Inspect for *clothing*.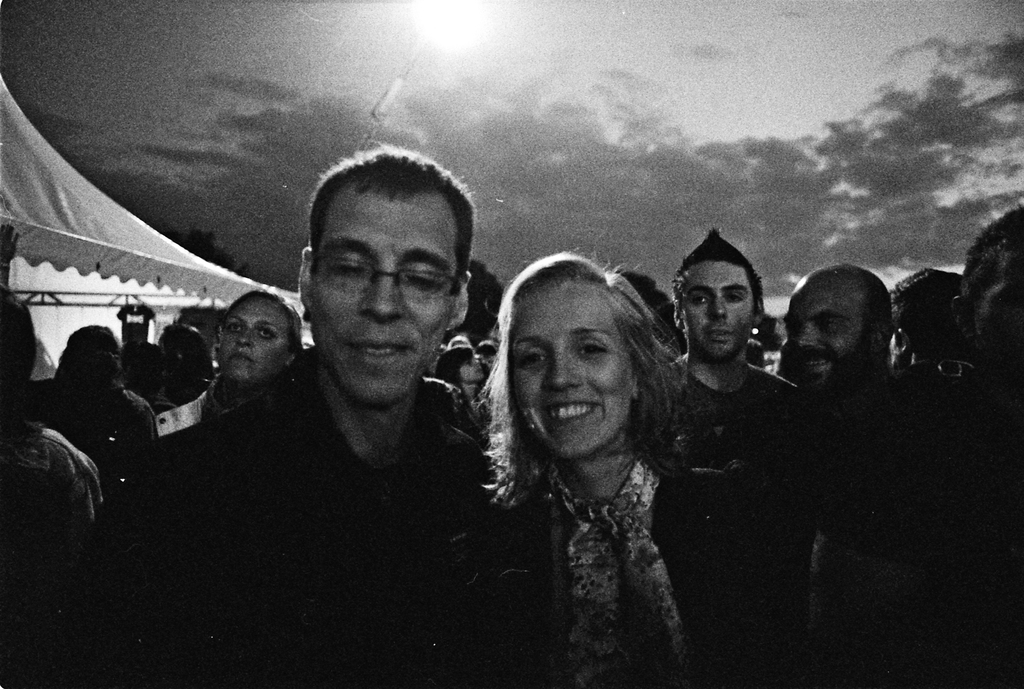
Inspection: select_region(506, 406, 701, 669).
